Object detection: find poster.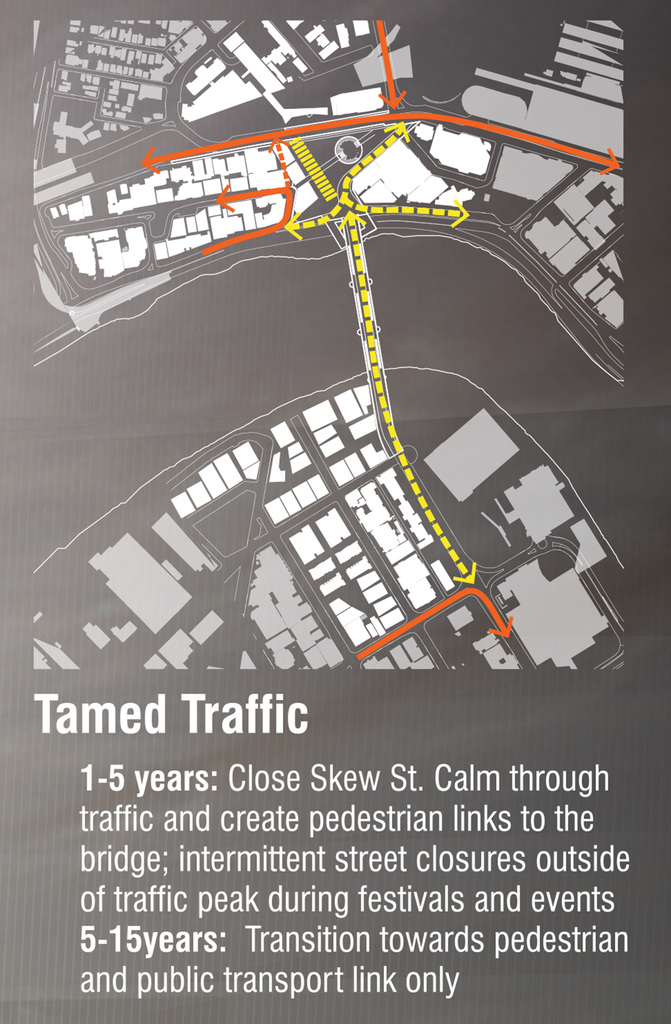
(0, 0, 670, 1023).
